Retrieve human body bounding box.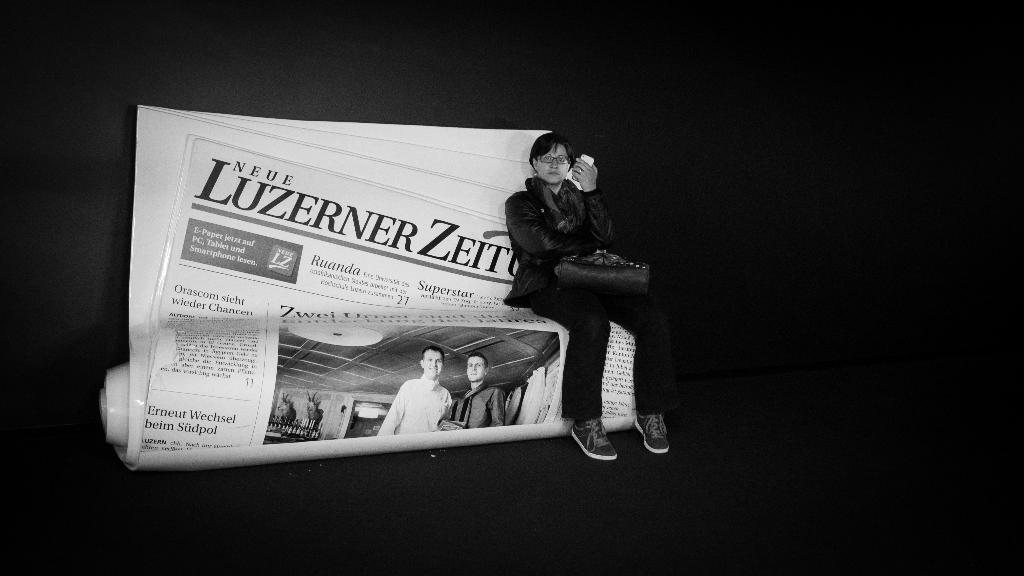
Bounding box: left=503, top=159, right=666, bottom=426.
